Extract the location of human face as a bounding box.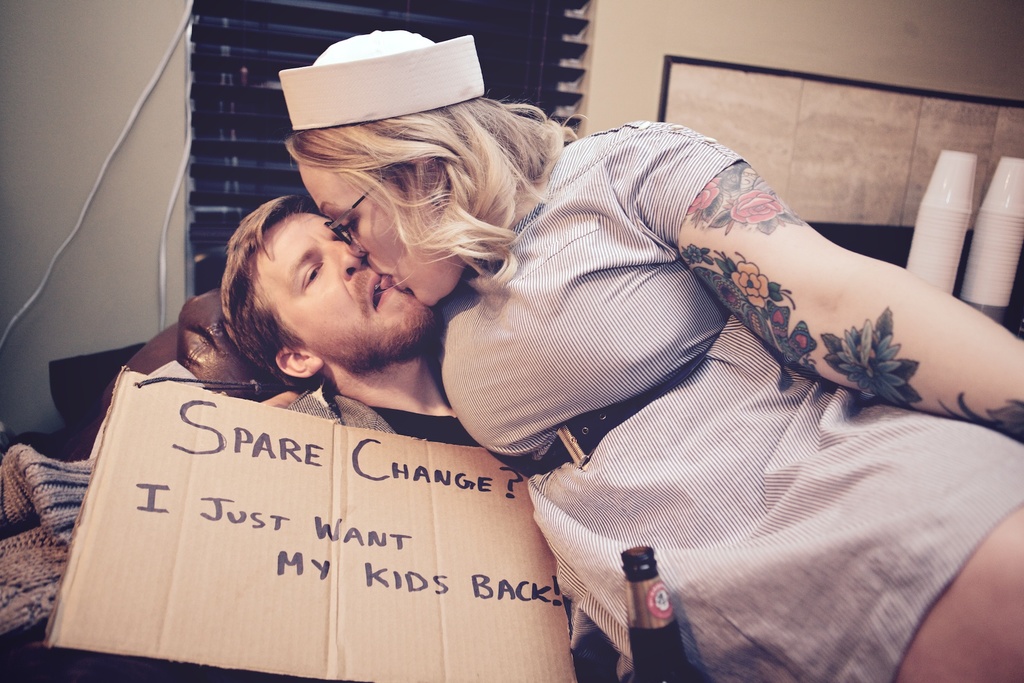
[left=254, top=213, right=435, bottom=378].
